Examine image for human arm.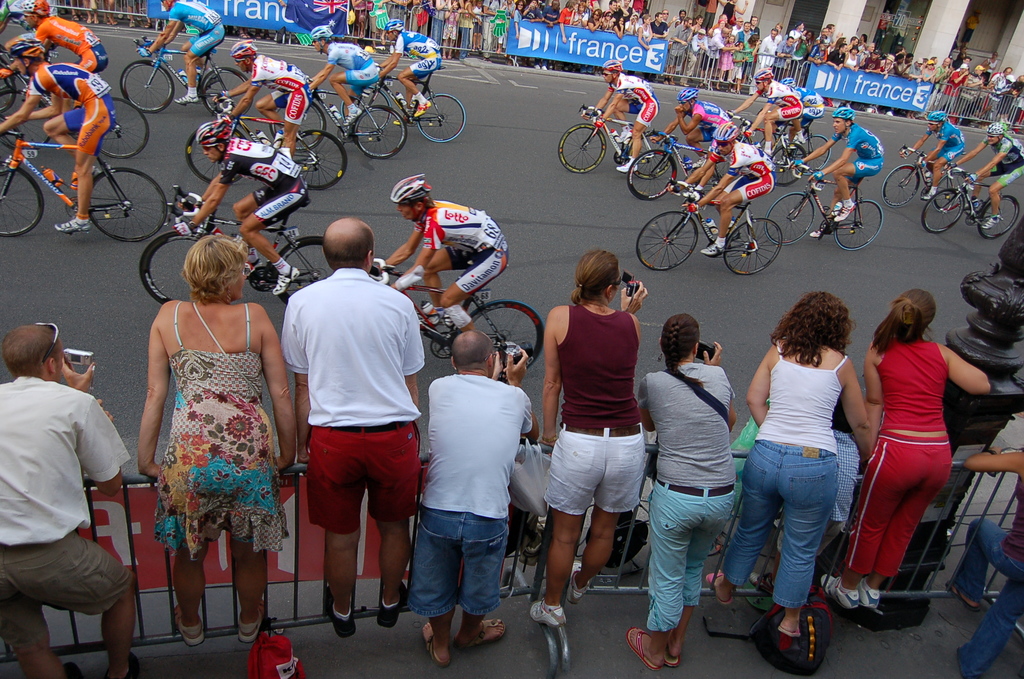
Examination result: bbox=[261, 306, 301, 475].
